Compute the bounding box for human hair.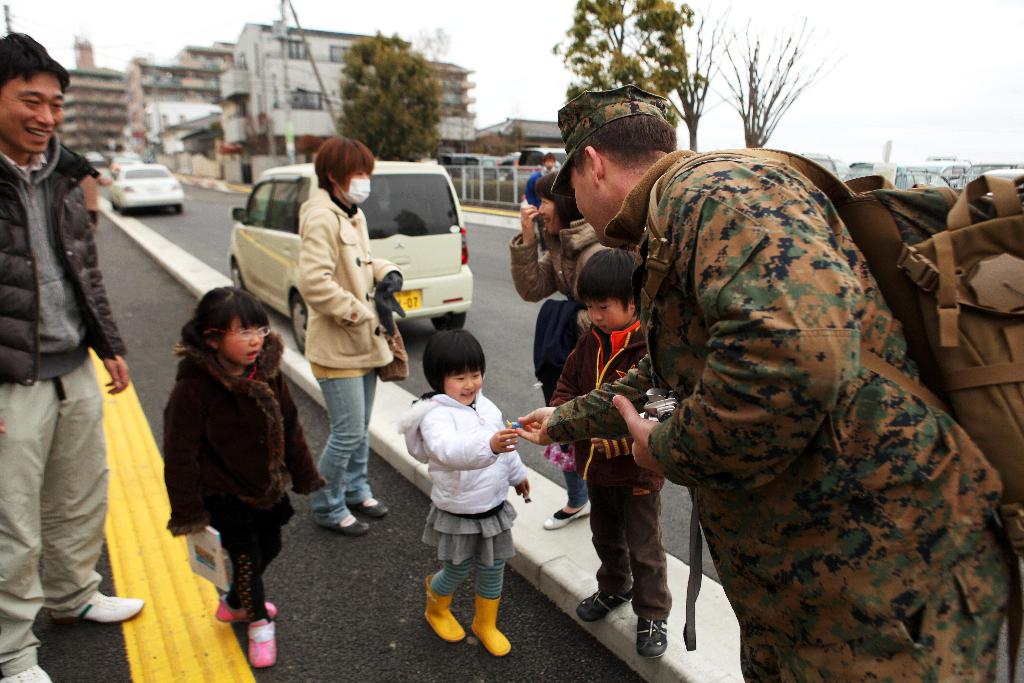
bbox(571, 115, 680, 190).
